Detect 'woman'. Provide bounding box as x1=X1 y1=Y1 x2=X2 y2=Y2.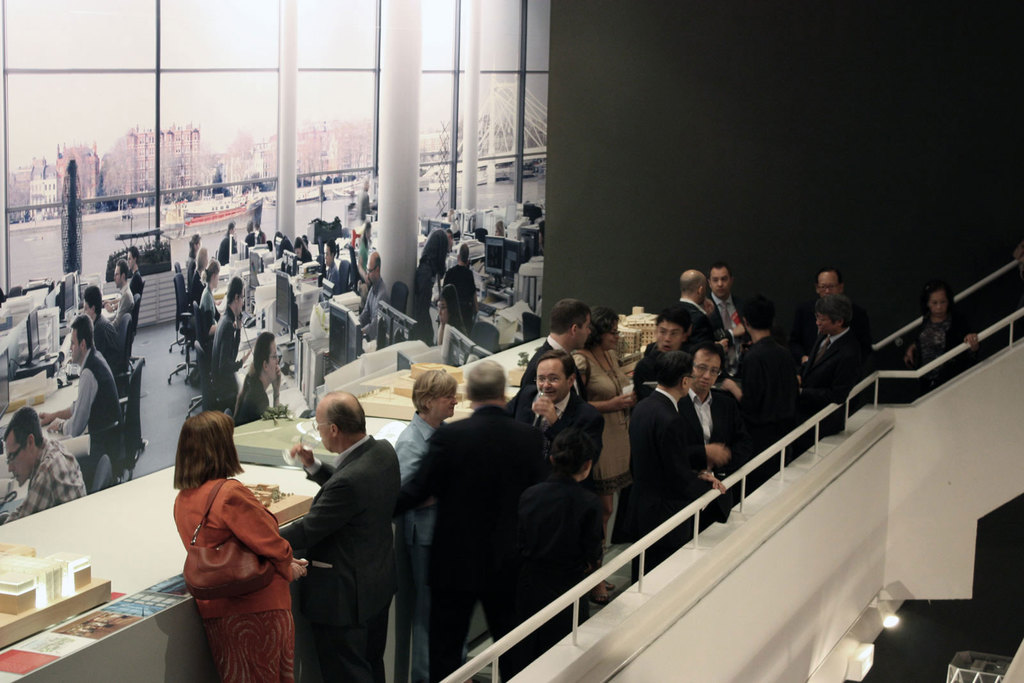
x1=188 y1=235 x2=201 y2=264.
